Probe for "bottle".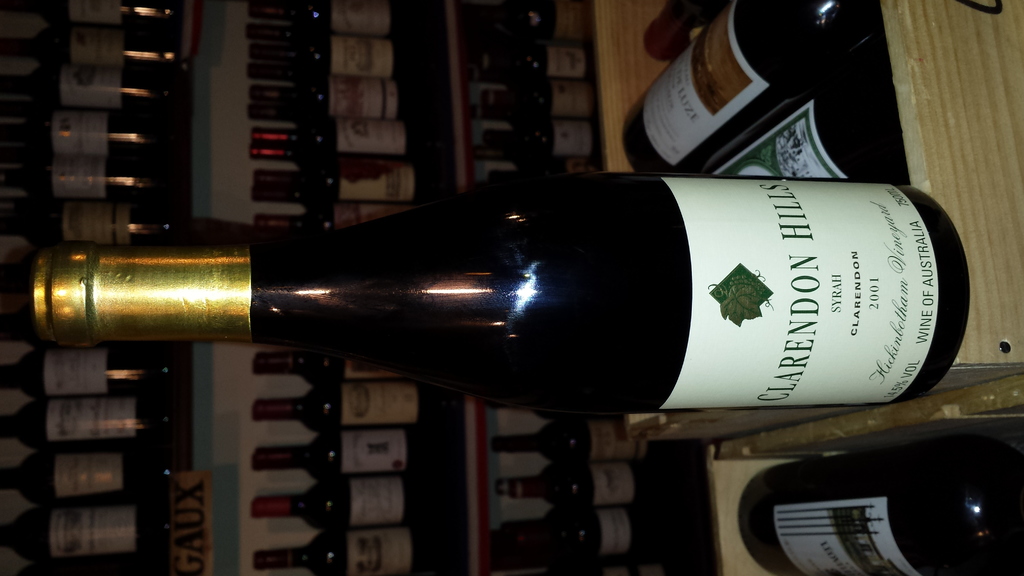
Probe result: <box>742,439,1023,575</box>.
